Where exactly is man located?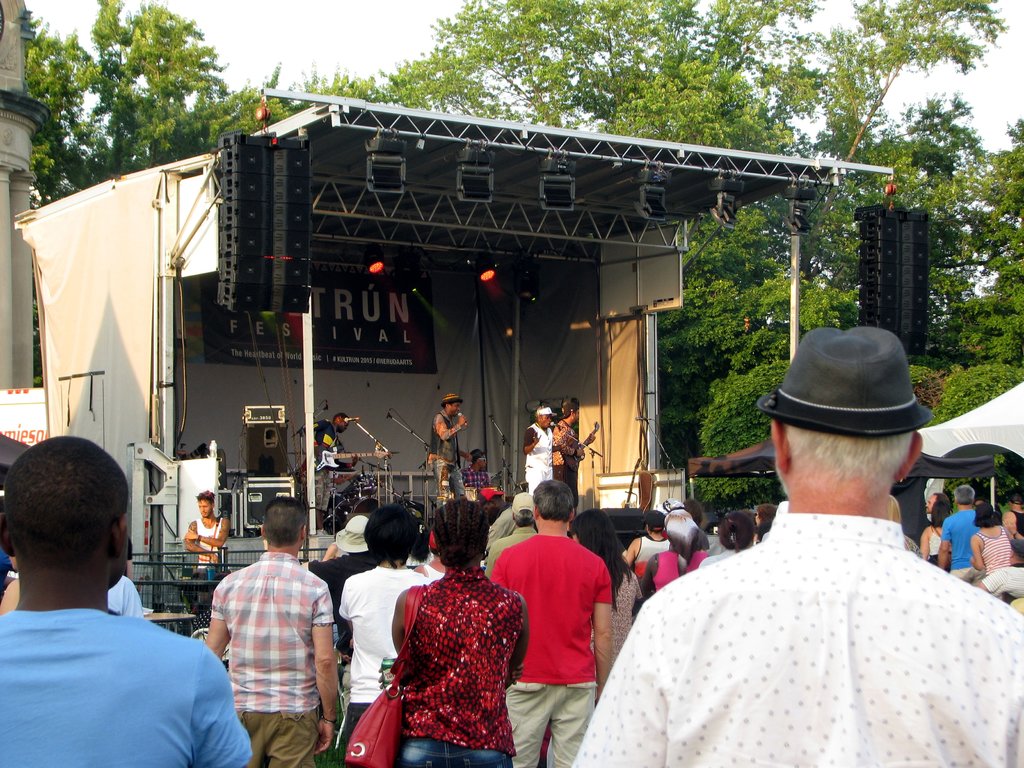
Its bounding box is 0 440 256 767.
